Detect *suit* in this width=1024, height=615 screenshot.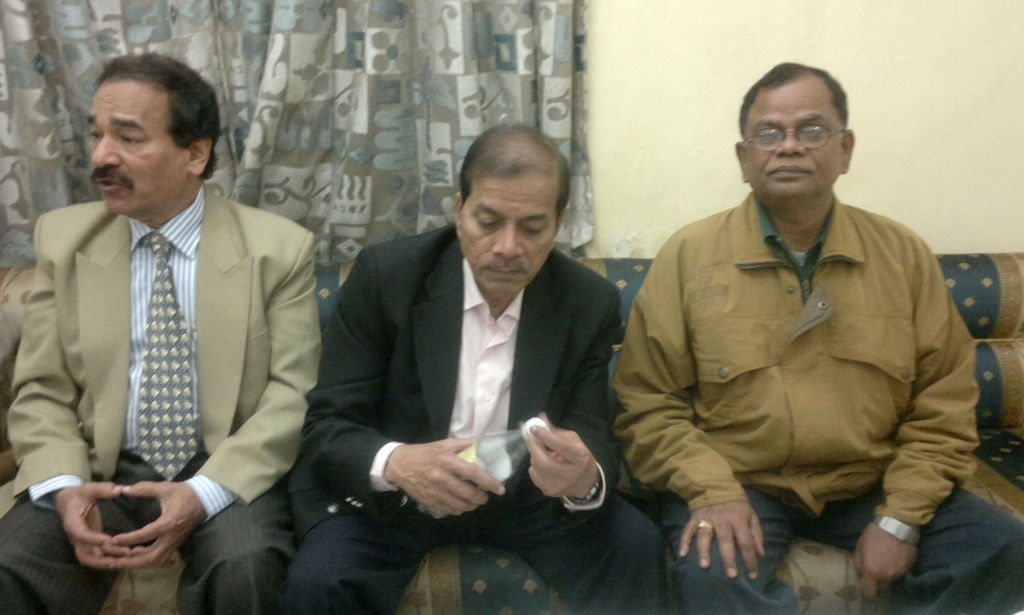
Detection: pyautogui.locateOnScreen(287, 221, 622, 545).
